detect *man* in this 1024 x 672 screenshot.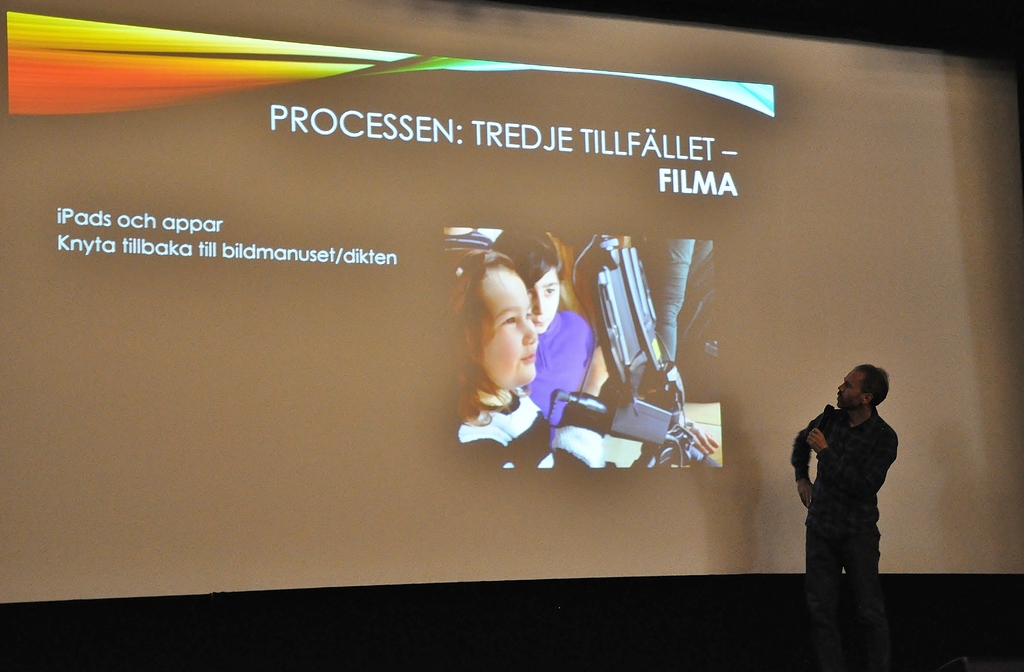
Detection: rect(786, 355, 911, 653).
